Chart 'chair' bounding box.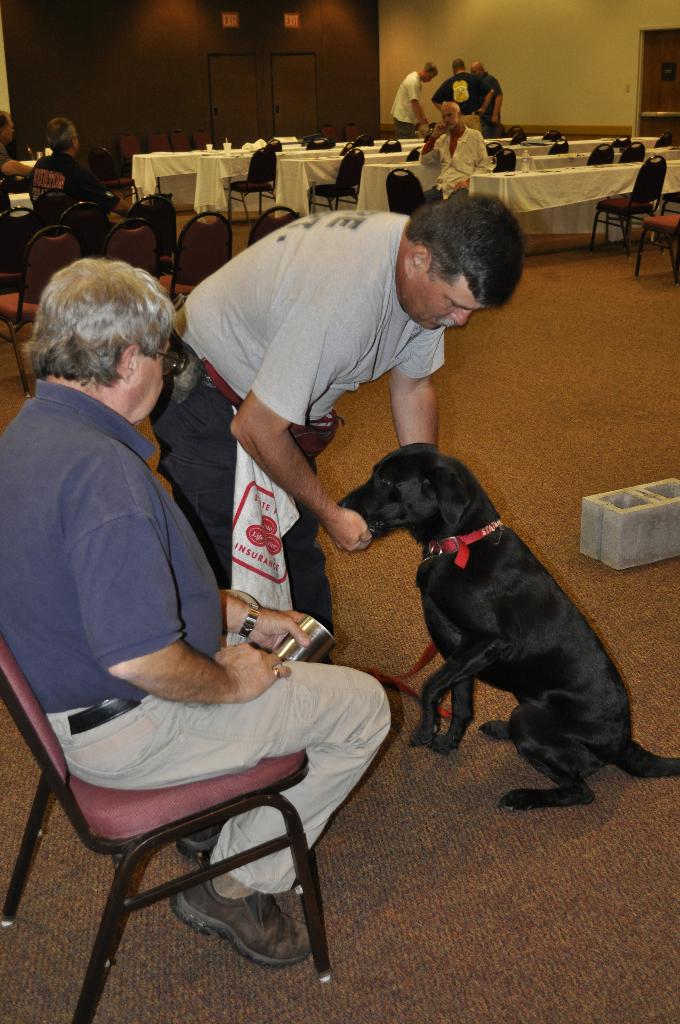
Charted: [left=511, top=124, right=525, bottom=136].
